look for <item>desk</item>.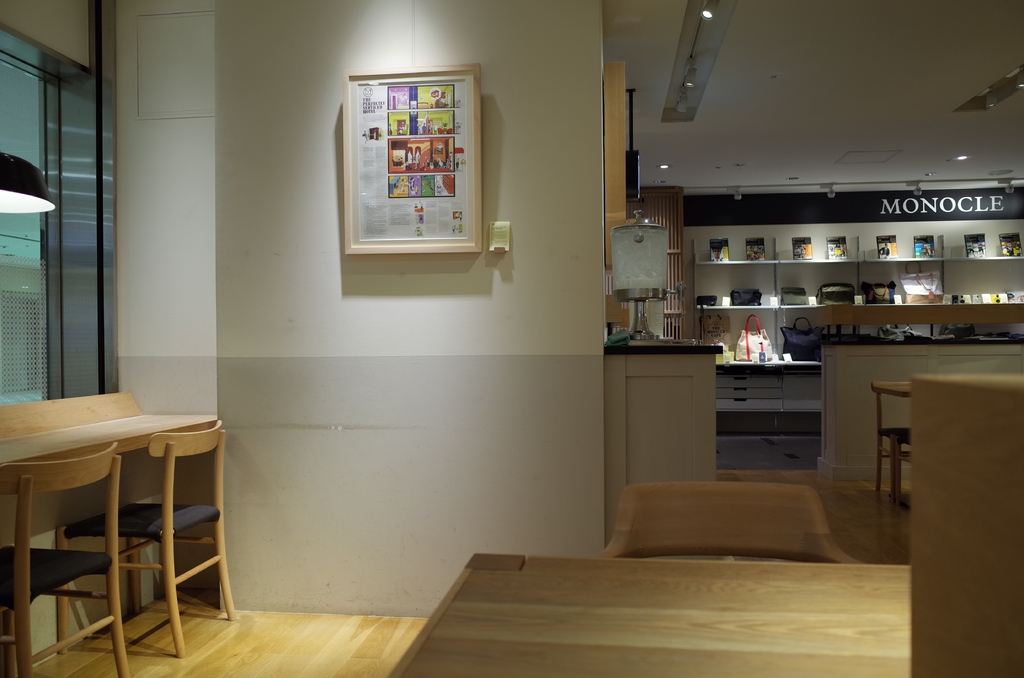
Found: <box>387,553,909,677</box>.
